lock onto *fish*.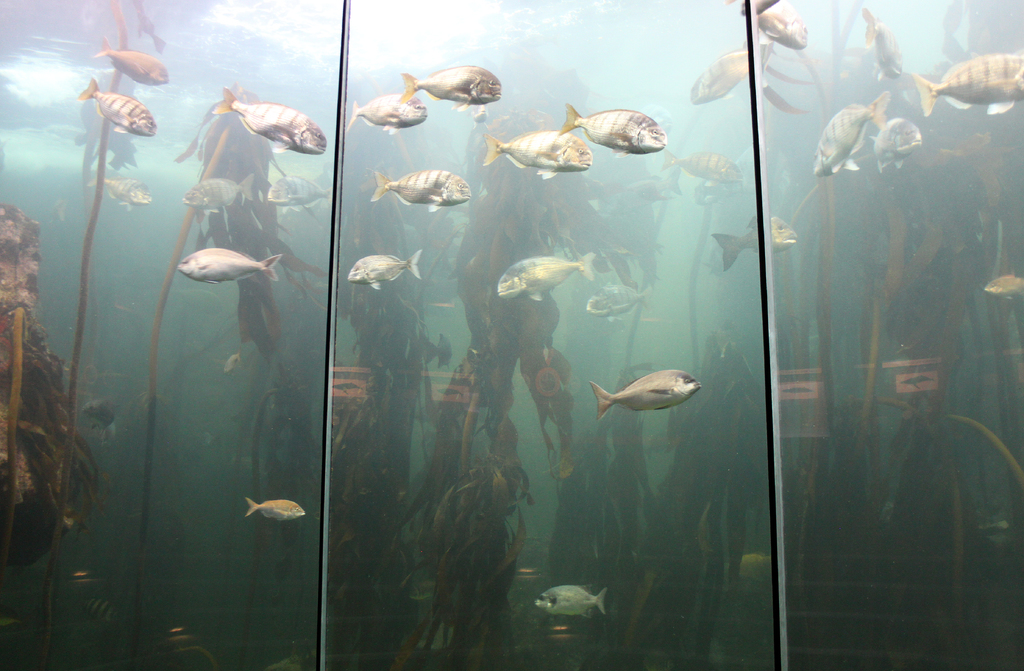
Locked: pyautogui.locateOnScreen(241, 496, 308, 522).
